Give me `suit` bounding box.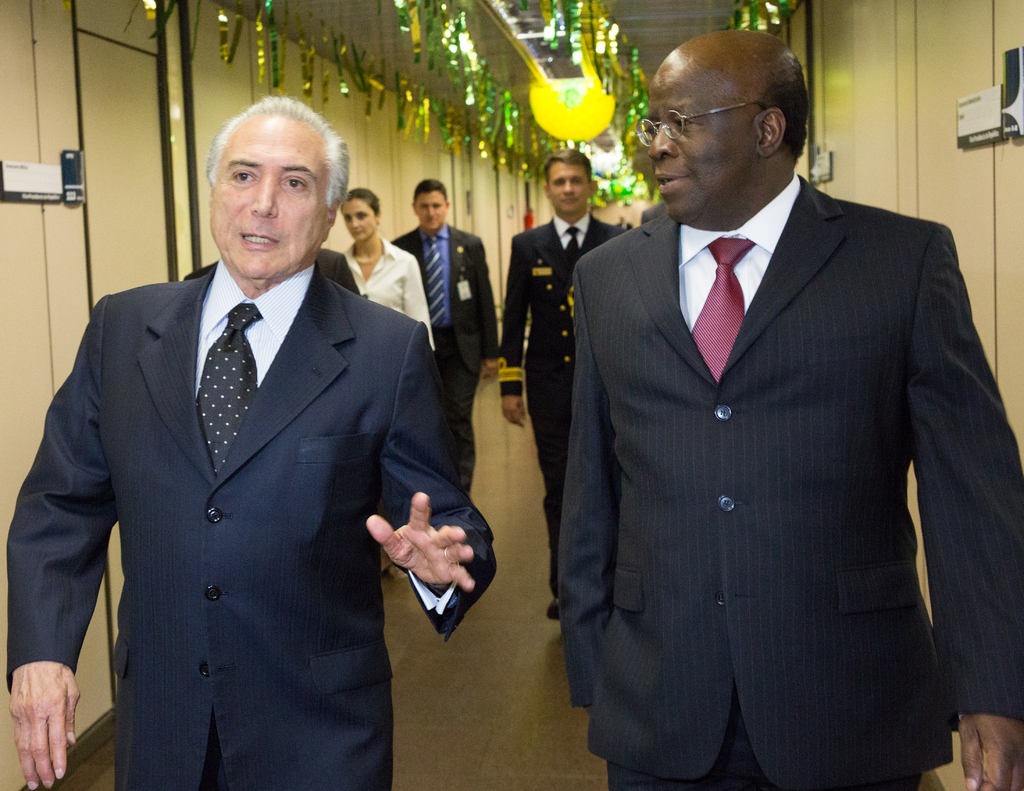
box(1, 255, 500, 790).
